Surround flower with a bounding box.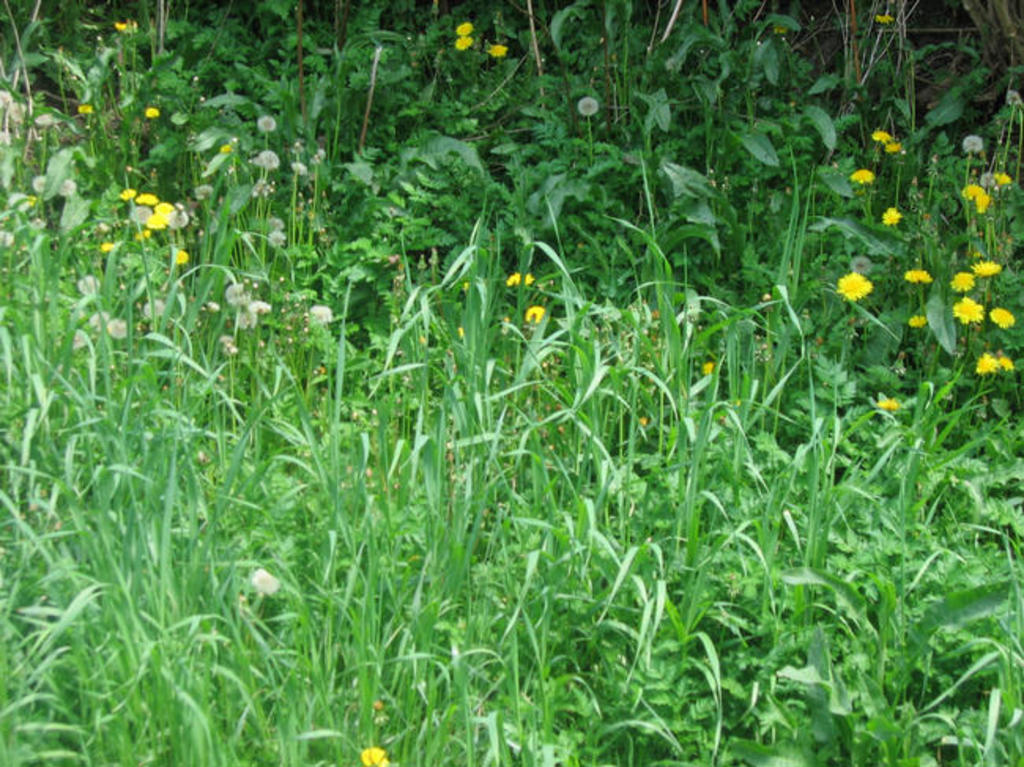
x1=525, y1=302, x2=547, y2=326.
